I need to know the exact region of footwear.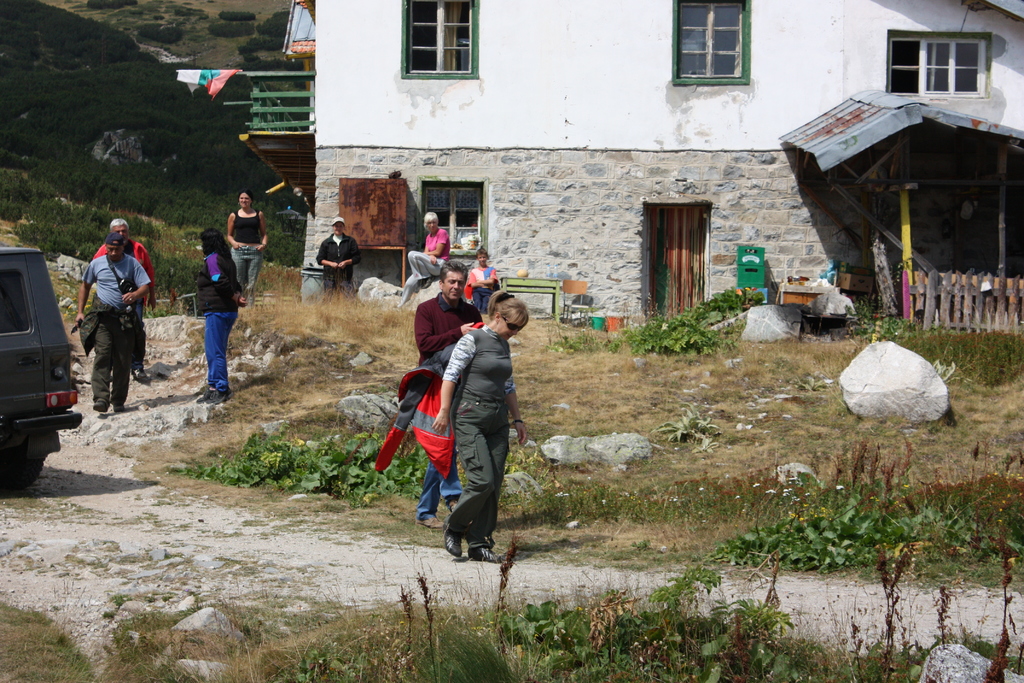
Region: (195,384,219,404).
